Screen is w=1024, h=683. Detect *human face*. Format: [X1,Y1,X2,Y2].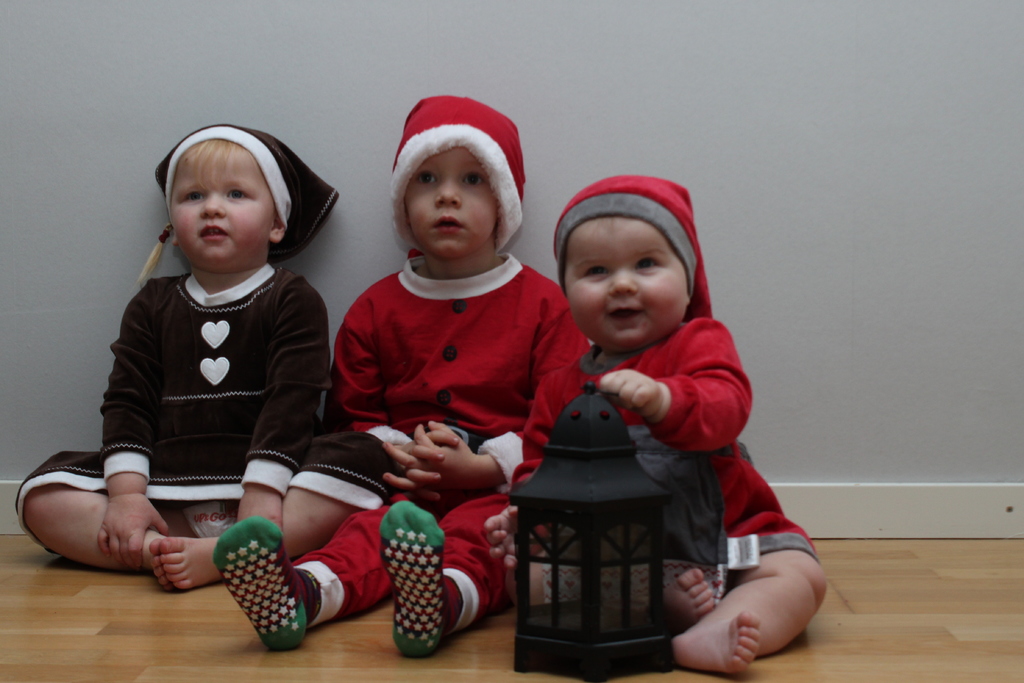
[566,215,690,354].
